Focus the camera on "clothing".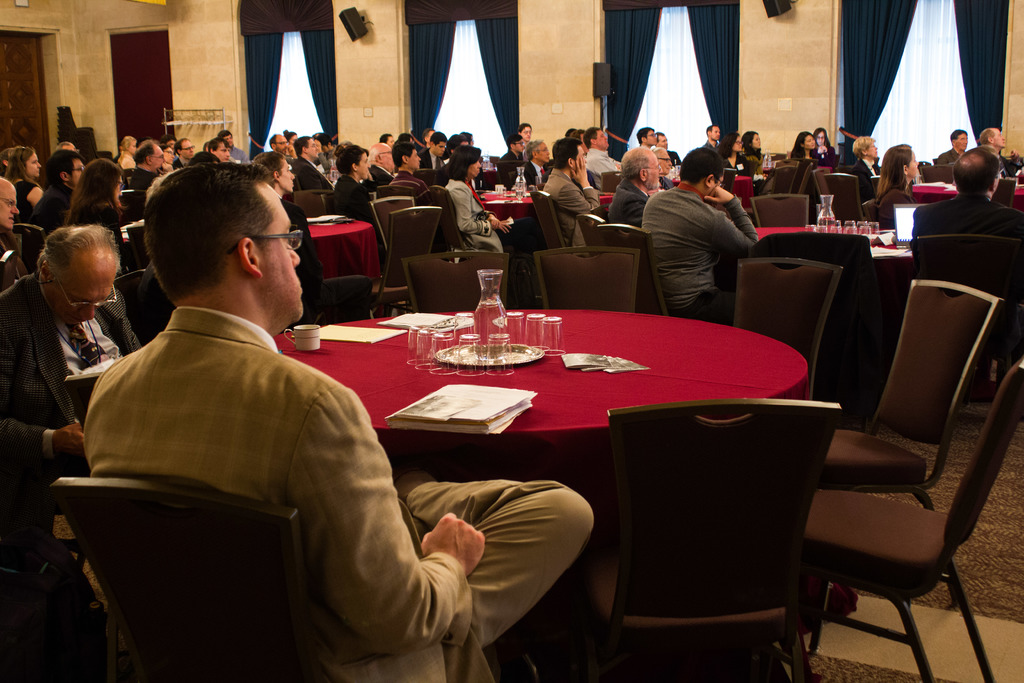
Focus region: {"x1": 337, "y1": 169, "x2": 373, "y2": 230}.
